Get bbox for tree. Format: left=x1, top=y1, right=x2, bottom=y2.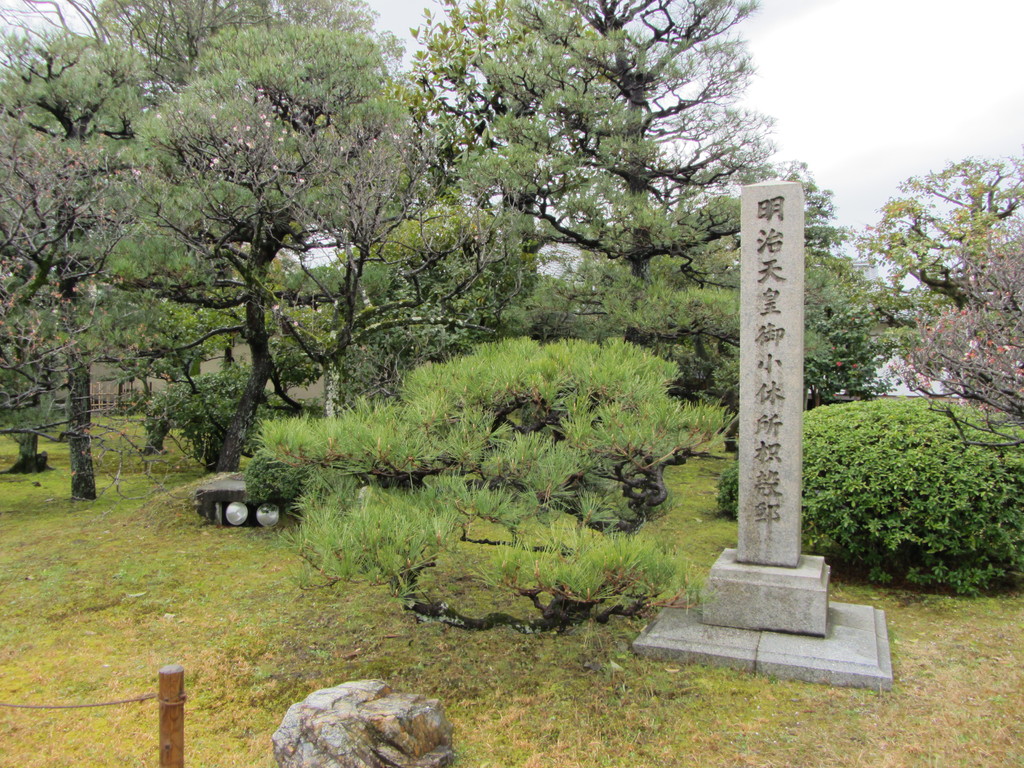
left=0, top=0, right=419, bottom=399.
